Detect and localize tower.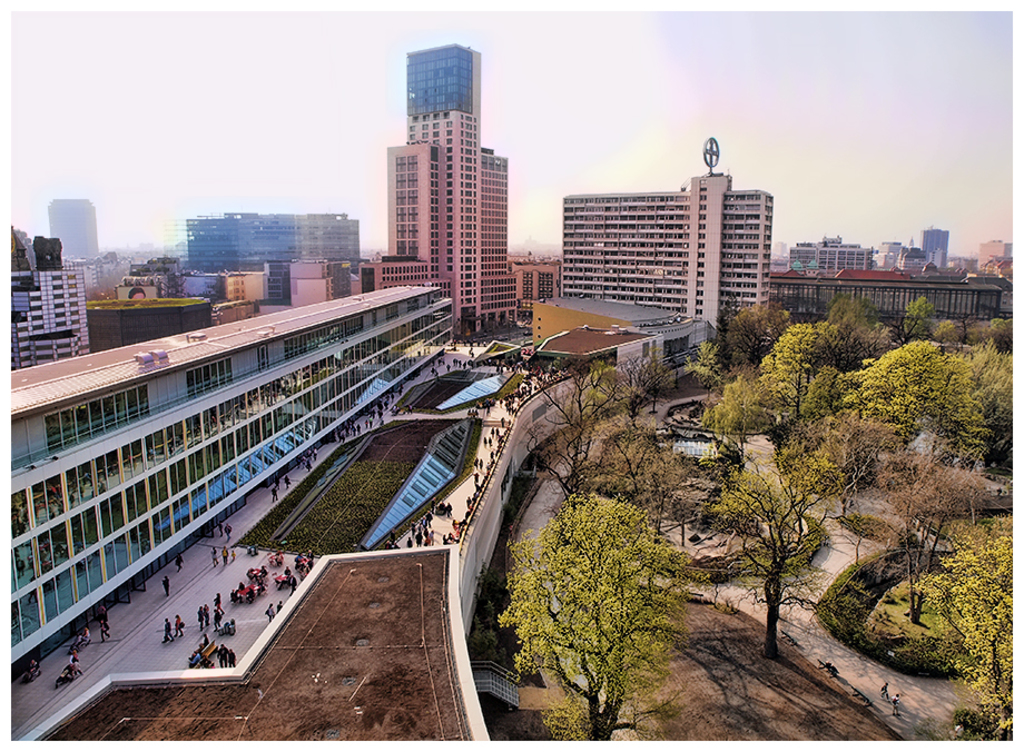
Localized at [1,261,87,369].
